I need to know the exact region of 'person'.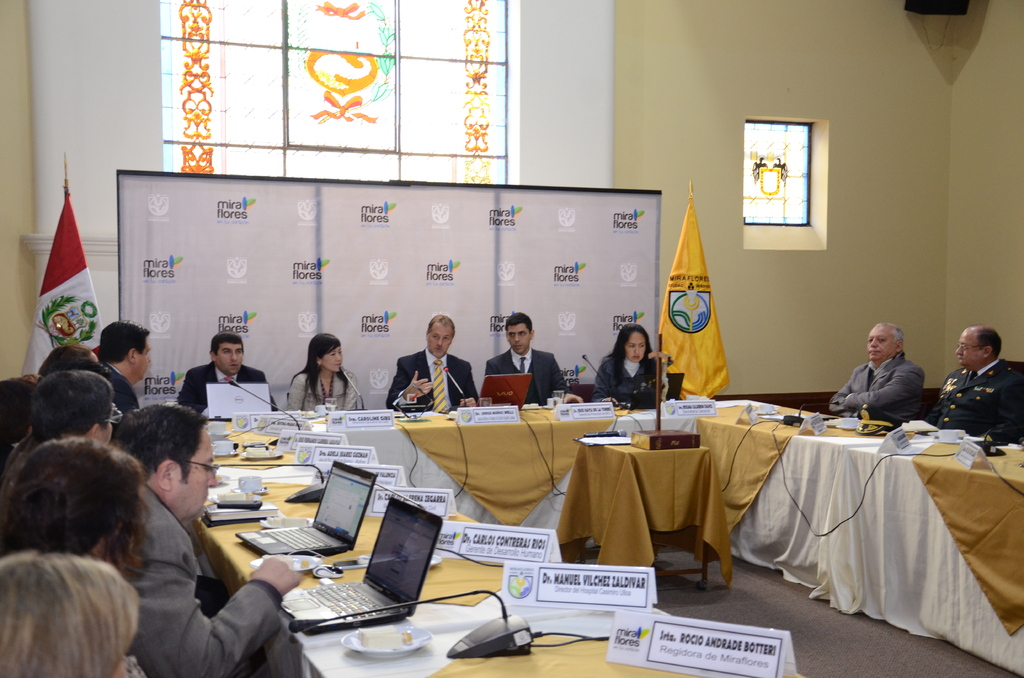
Region: 284,328,368,412.
